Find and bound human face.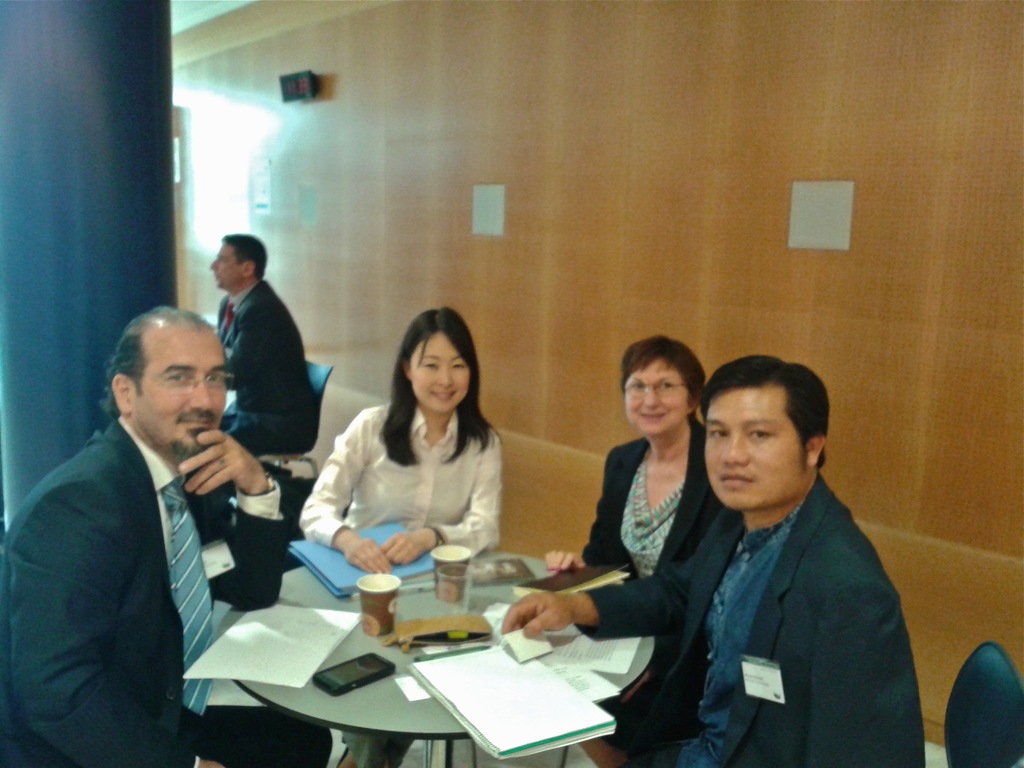
Bound: 410,332,467,410.
